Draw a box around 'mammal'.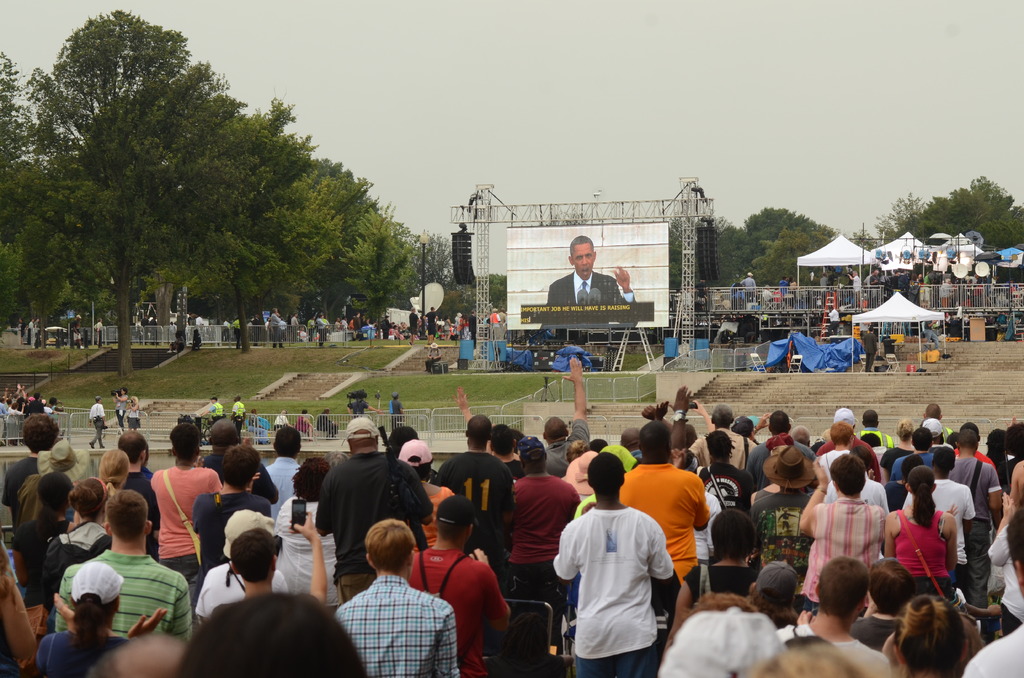
select_region(207, 394, 225, 421).
